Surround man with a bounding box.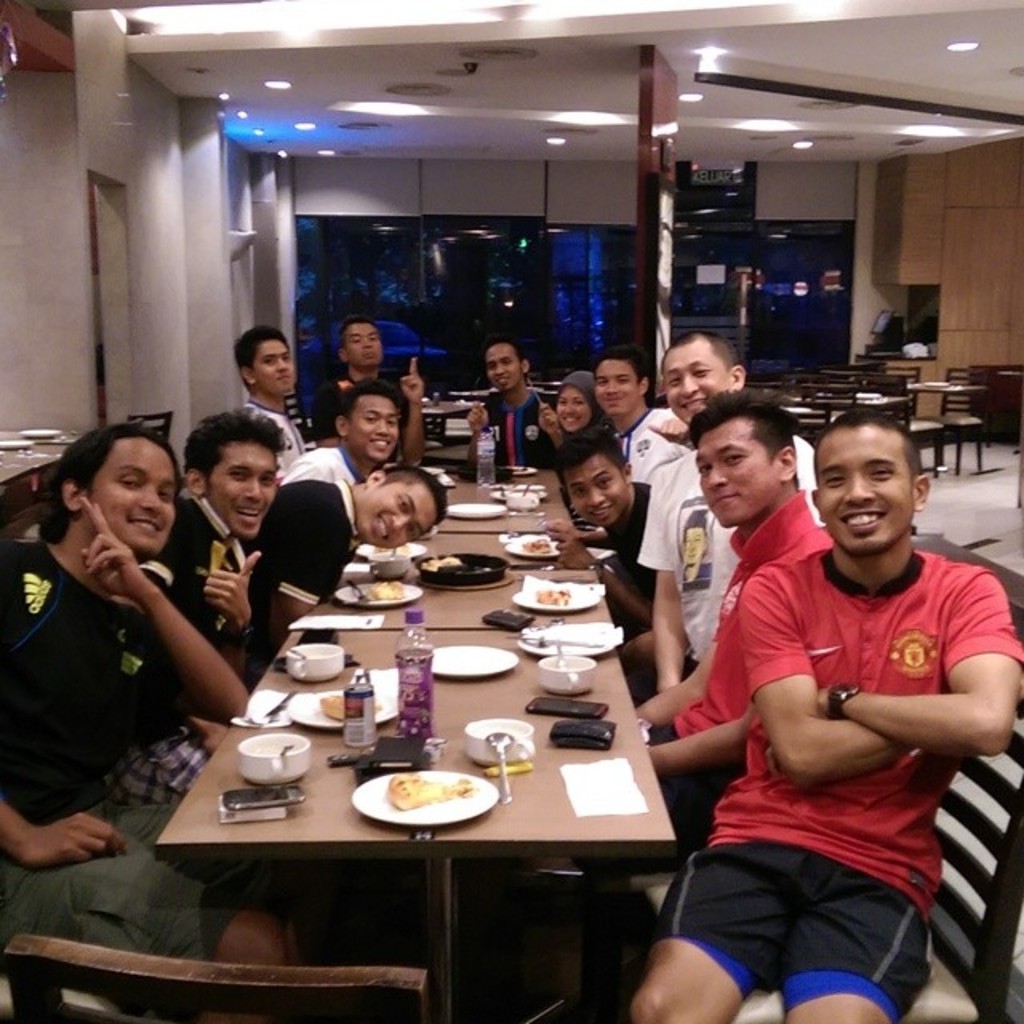
(149,389,272,693).
